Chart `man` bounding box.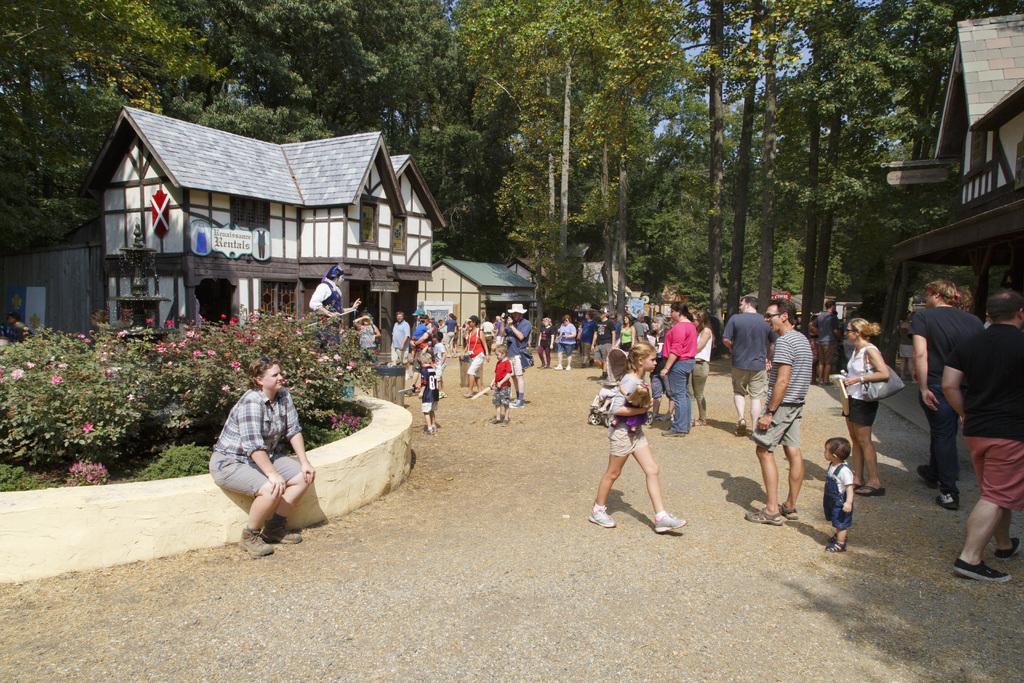
Charted: <box>816,299,844,390</box>.
